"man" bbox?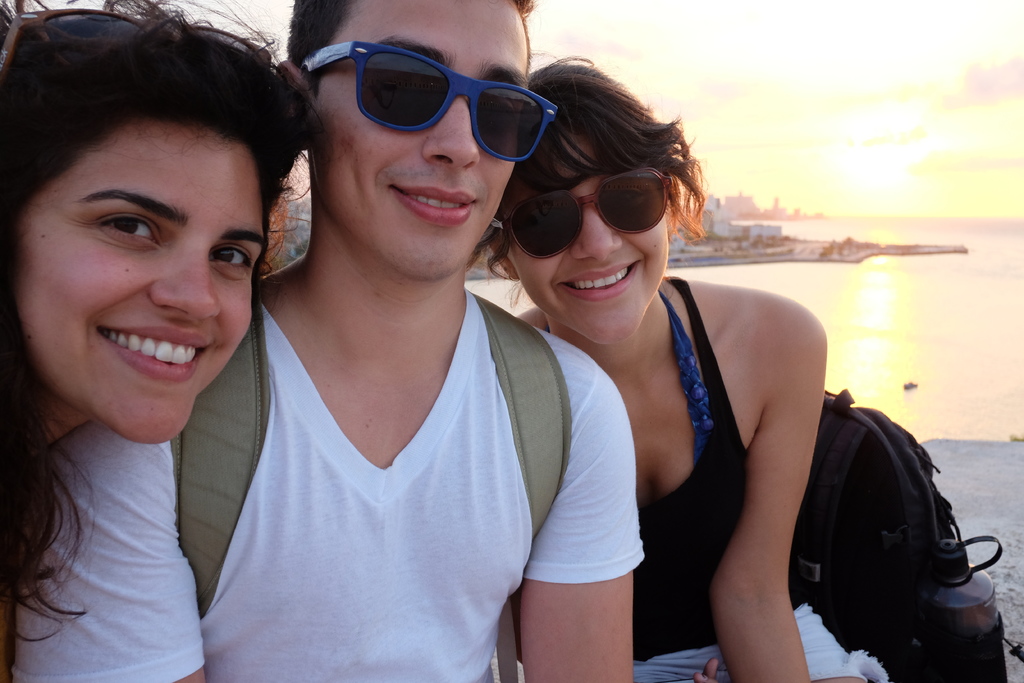
box(142, 0, 661, 664)
